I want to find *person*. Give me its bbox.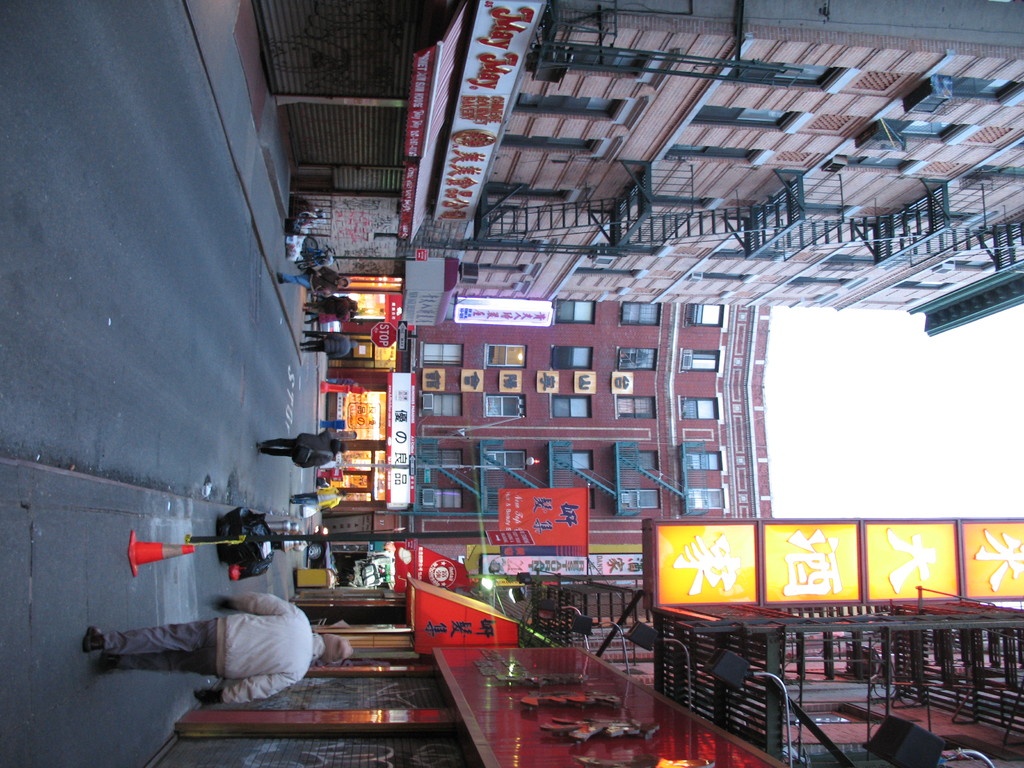
box(298, 296, 369, 330).
